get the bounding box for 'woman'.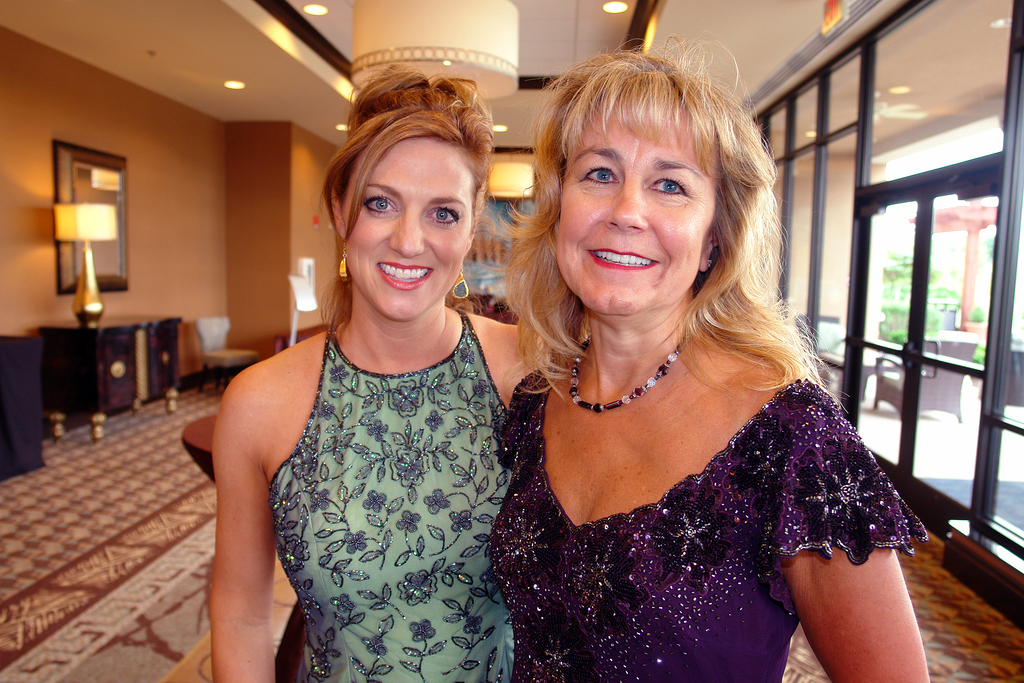
[210,63,556,682].
